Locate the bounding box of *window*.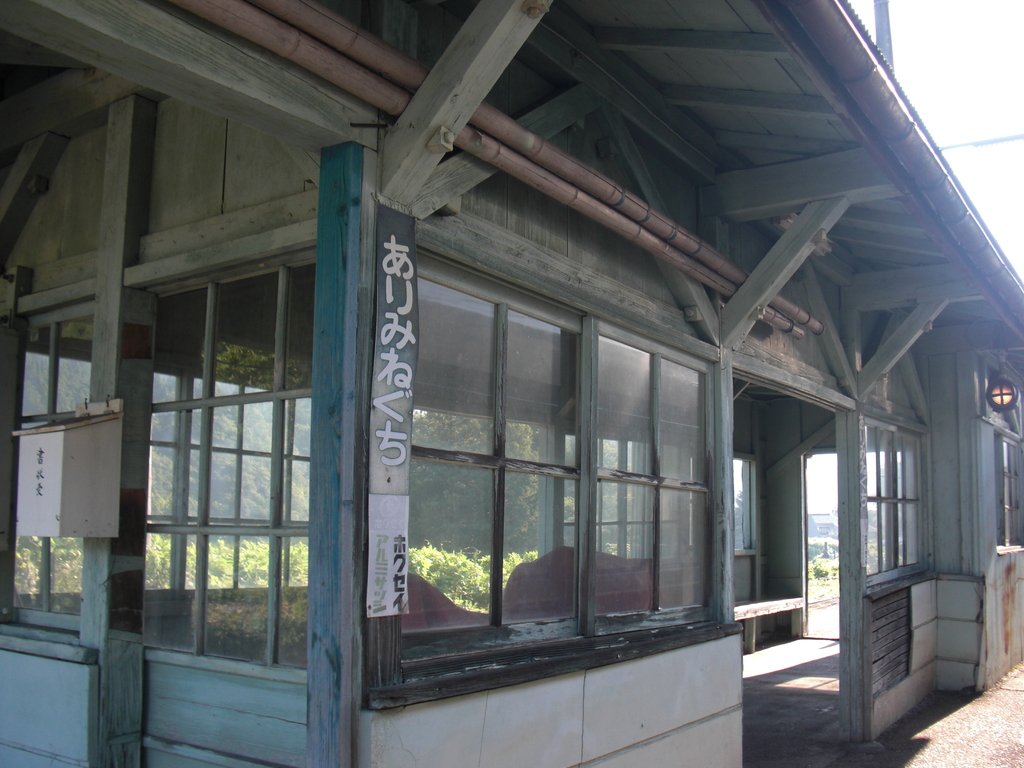
Bounding box: (left=868, top=417, right=929, bottom=584).
